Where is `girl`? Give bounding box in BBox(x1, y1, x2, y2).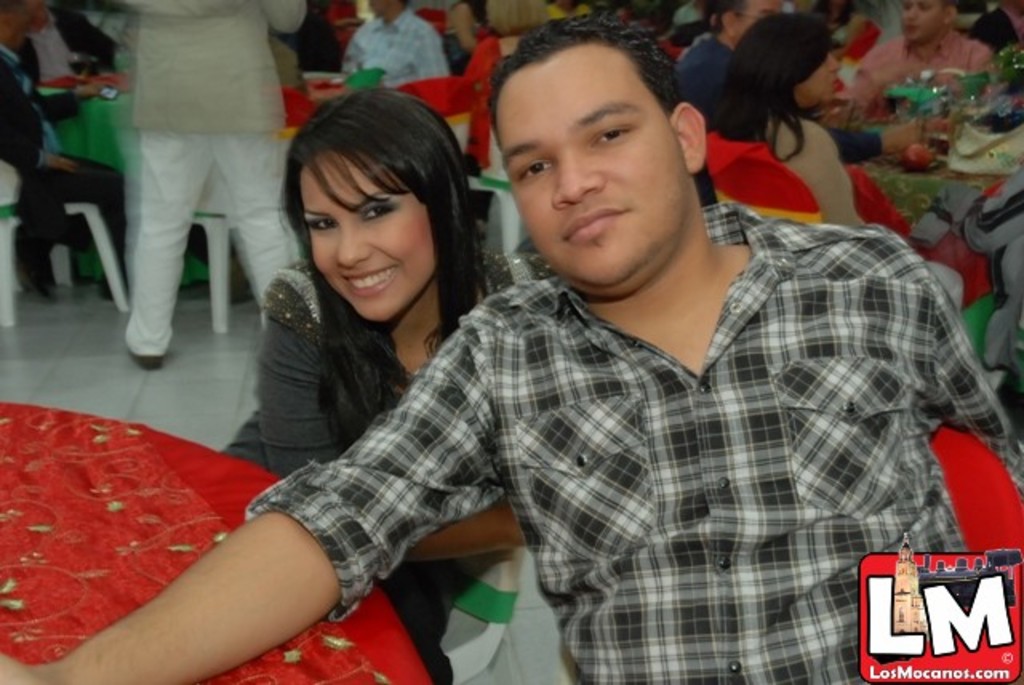
BBox(216, 82, 525, 683).
